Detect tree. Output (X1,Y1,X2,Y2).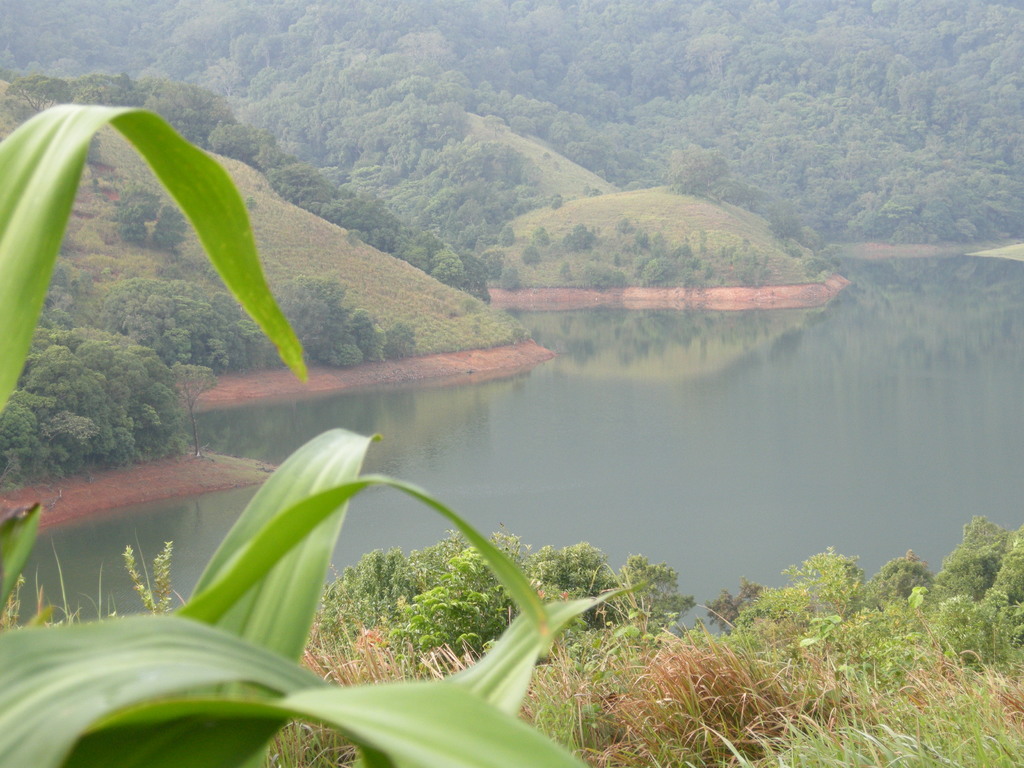
(519,243,543,264).
